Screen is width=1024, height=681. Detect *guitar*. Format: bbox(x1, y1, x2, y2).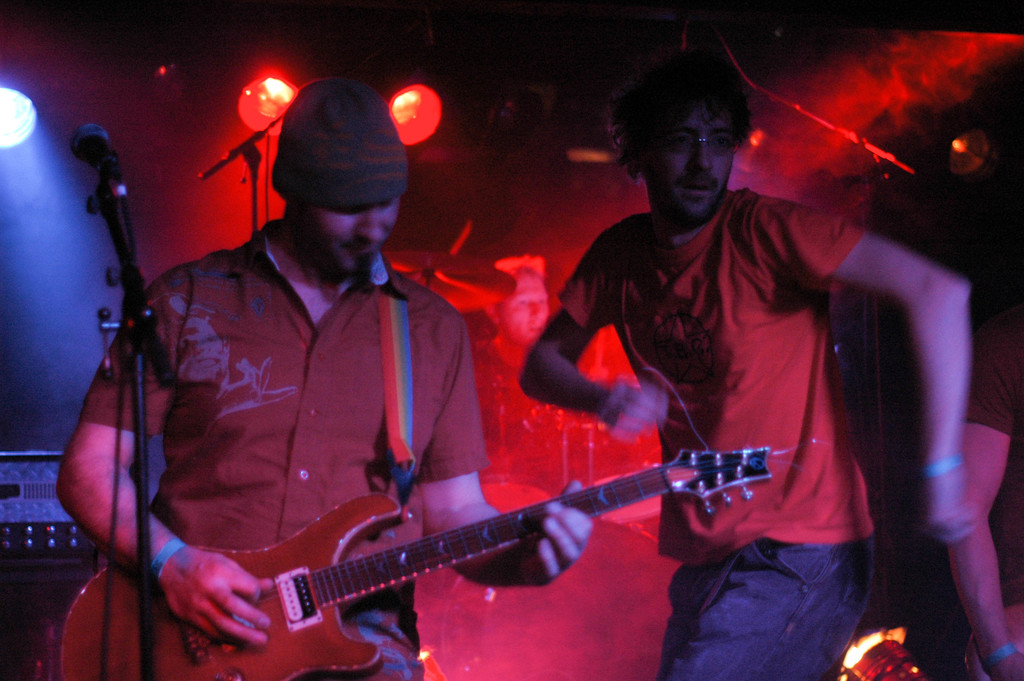
bbox(52, 444, 779, 680).
